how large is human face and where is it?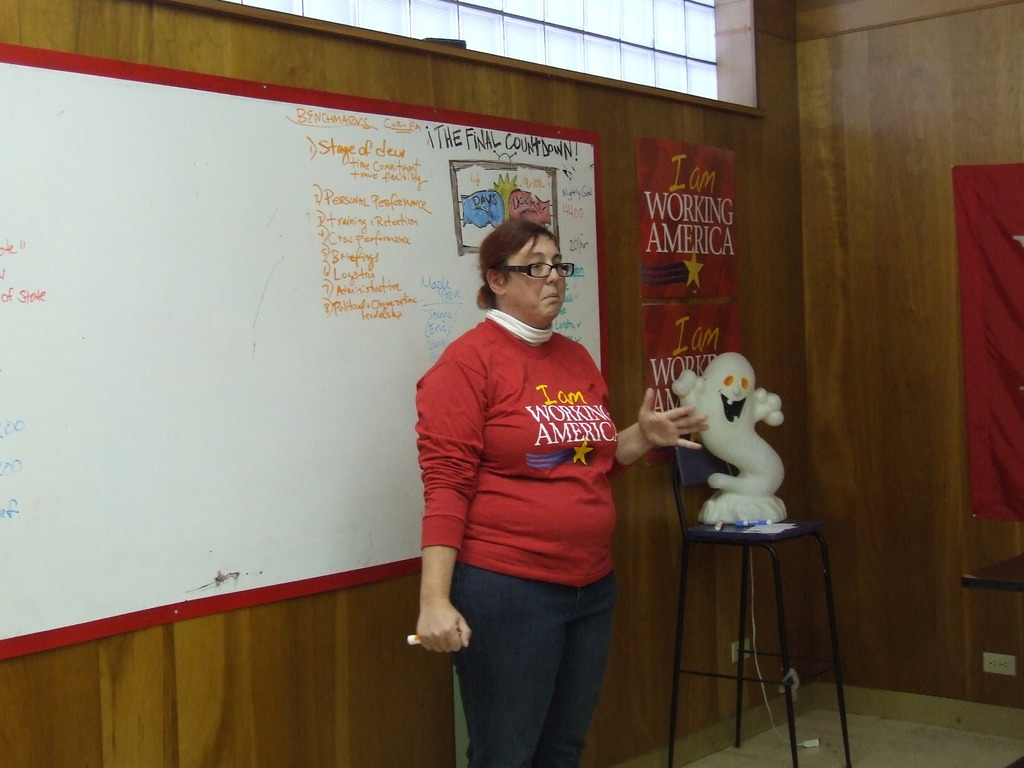
Bounding box: 500, 225, 570, 324.
